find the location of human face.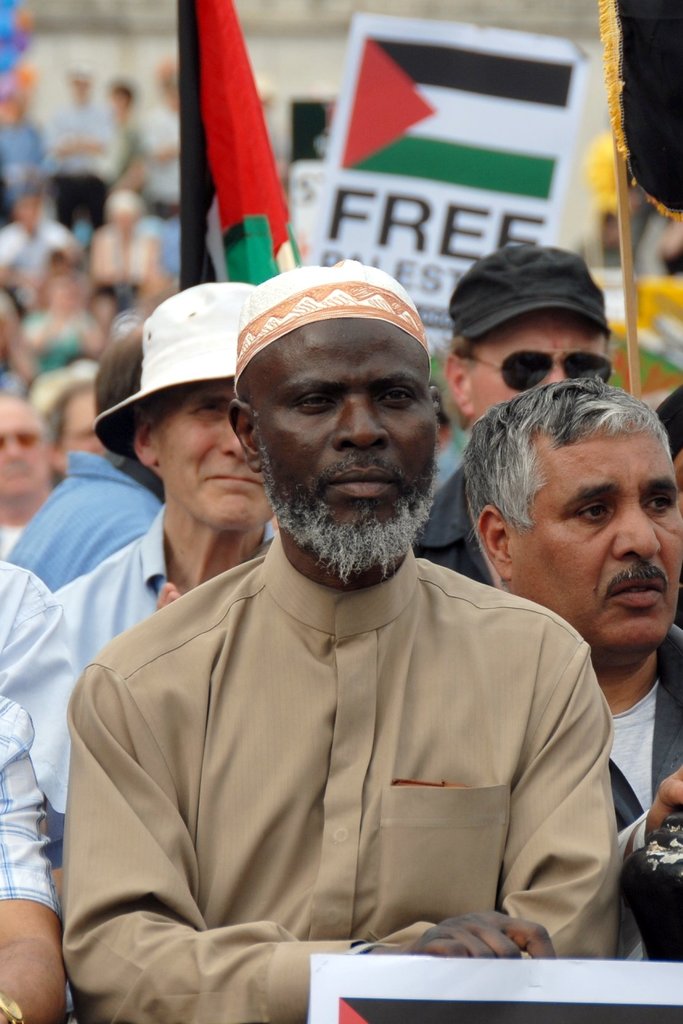
Location: rect(69, 393, 115, 461).
